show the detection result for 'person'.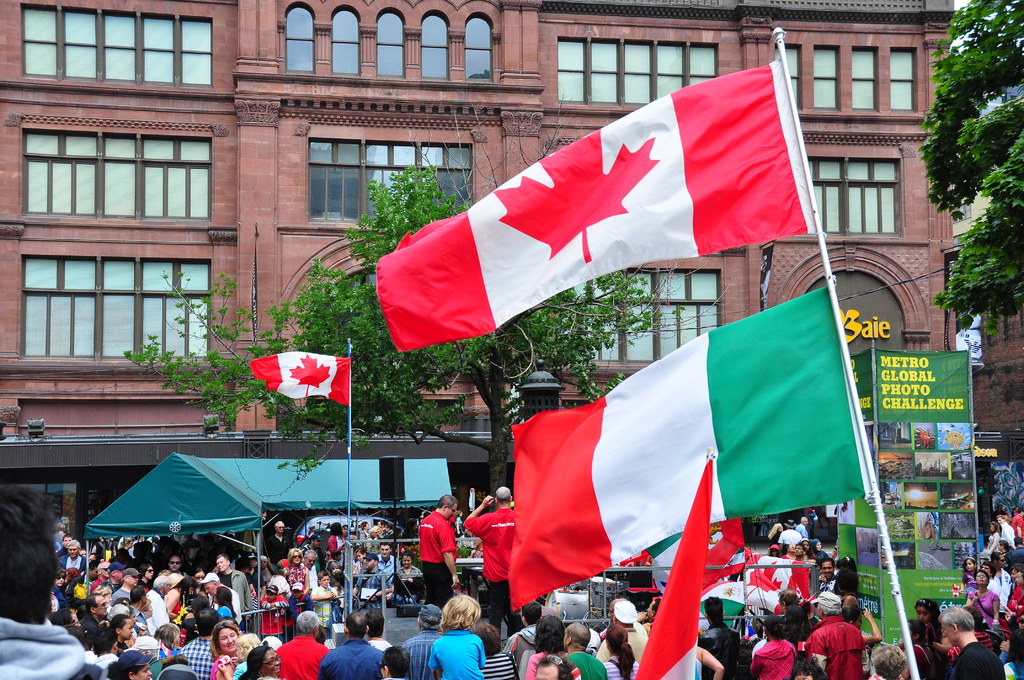
crop(324, 608, 385, 679).
